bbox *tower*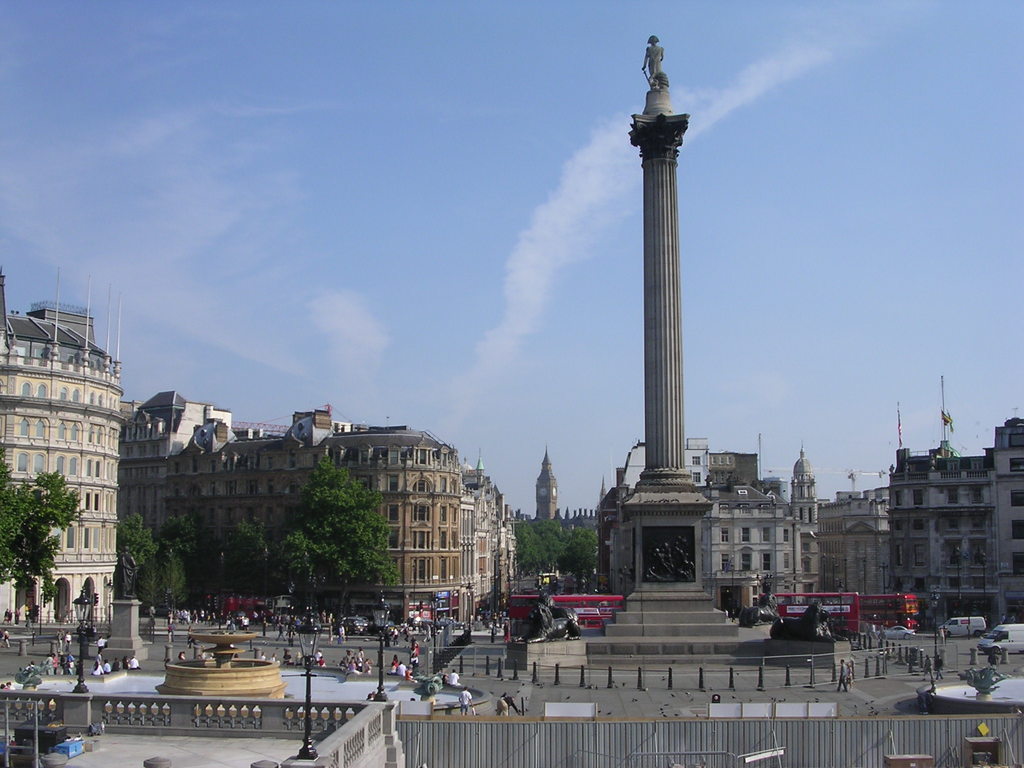
{"x1": 447, "y1": 24, "x2": 900, "y2": 675}
